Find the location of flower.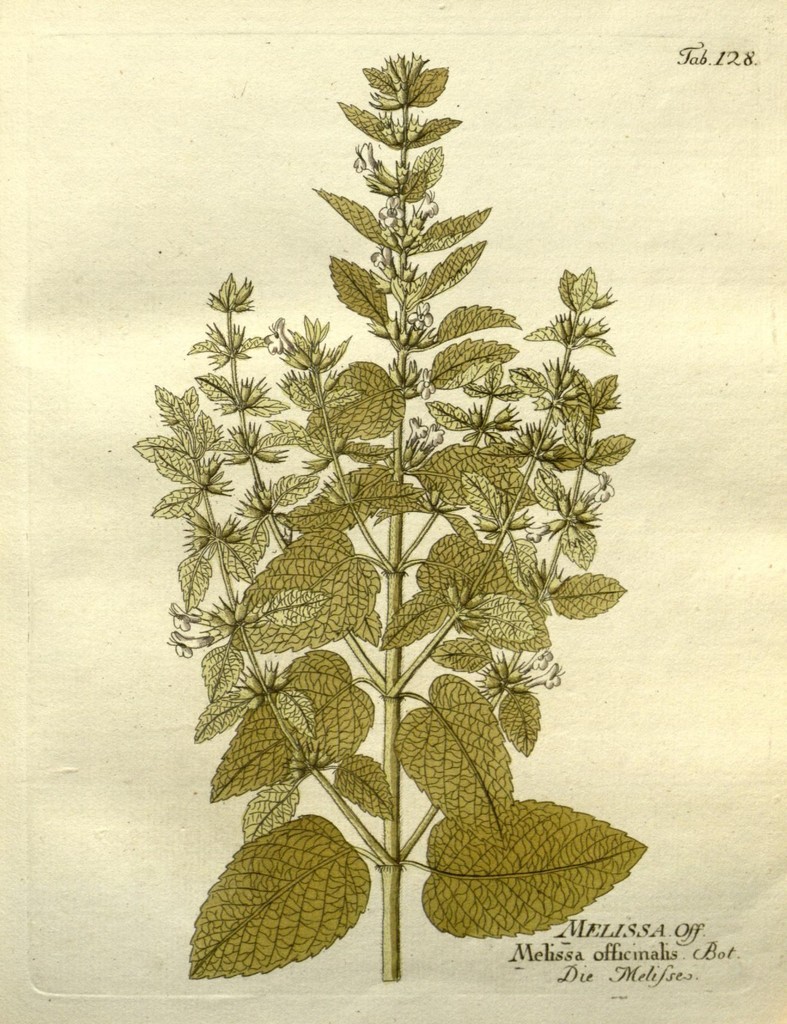
Location: 544/666/562/687.
